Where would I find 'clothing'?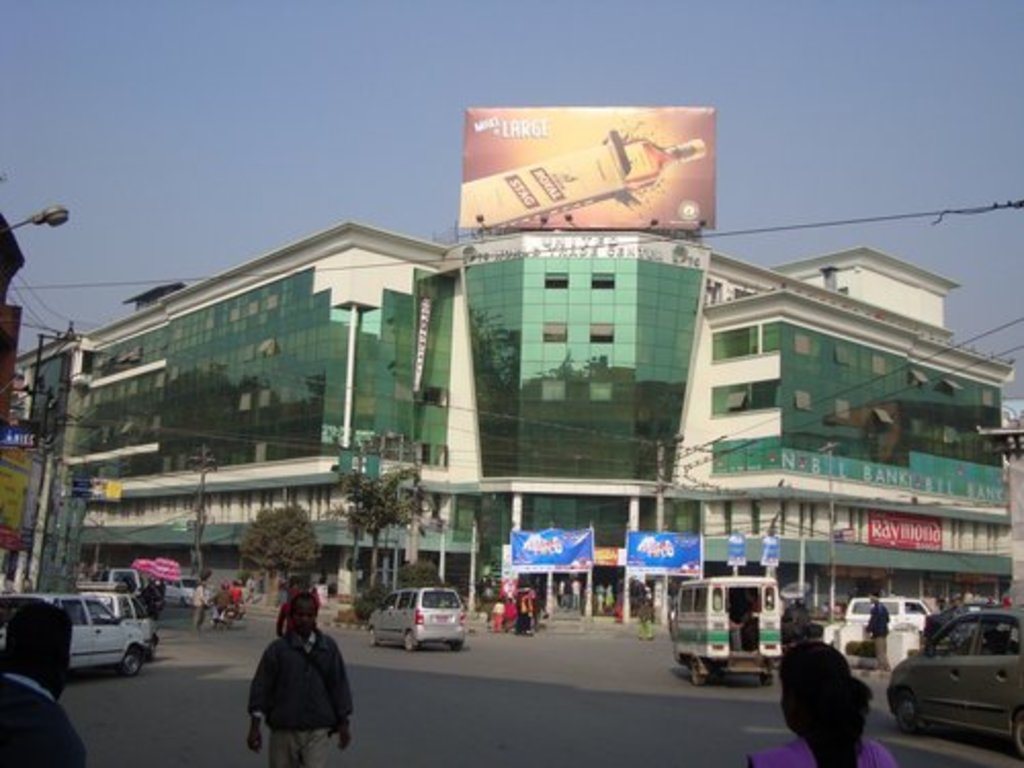
At rect(233, 610, 350, 758).
